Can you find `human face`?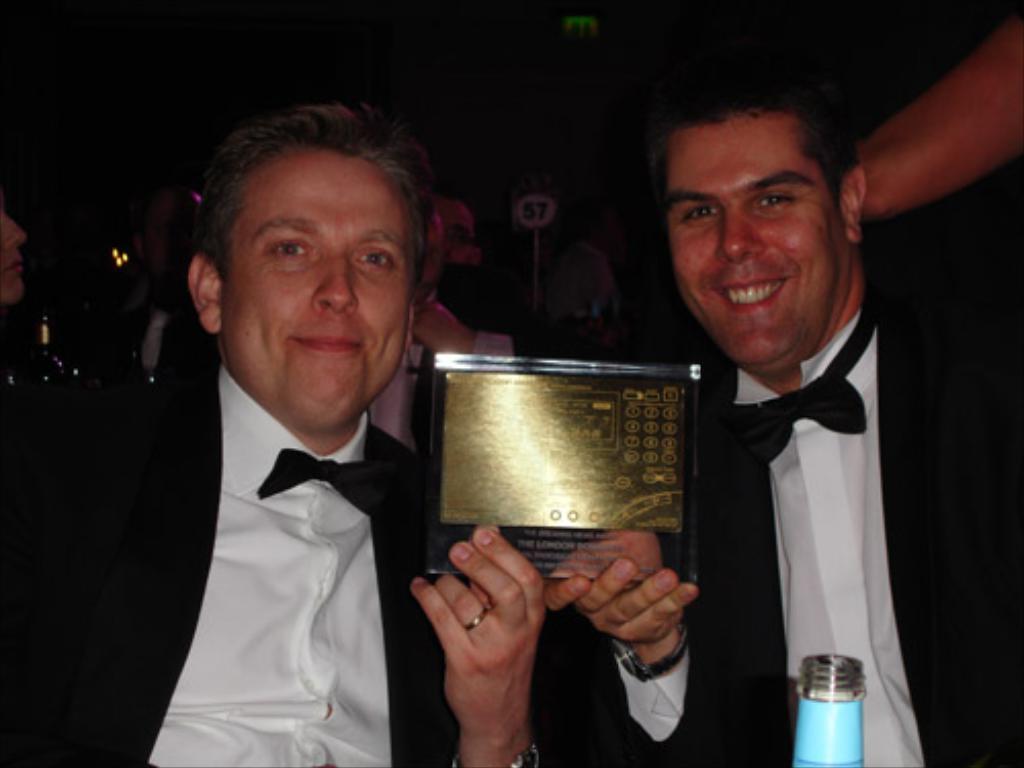
Yes, bounding box: <bbox>670, 115, 848, 371</bbox>.
